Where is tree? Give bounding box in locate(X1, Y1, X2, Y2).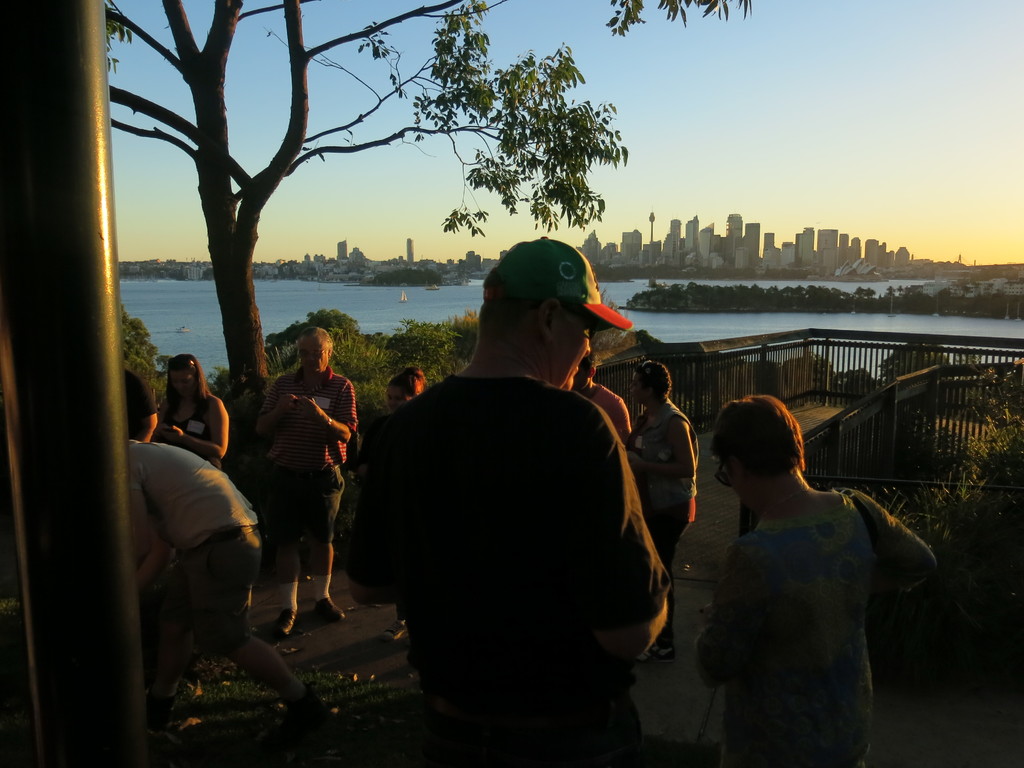
locate(108, 0, 756, 440).
